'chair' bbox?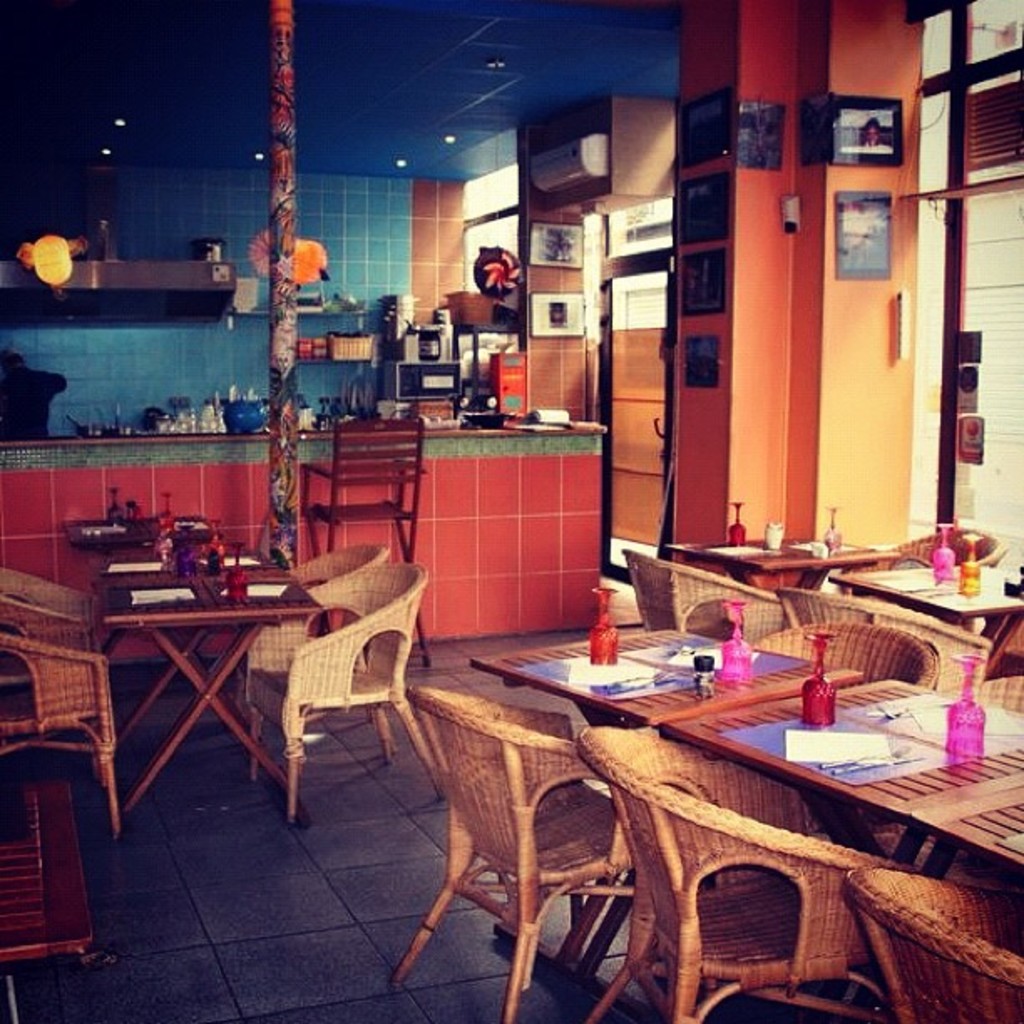
x1=212 y1=534 x2=393 y2=753
